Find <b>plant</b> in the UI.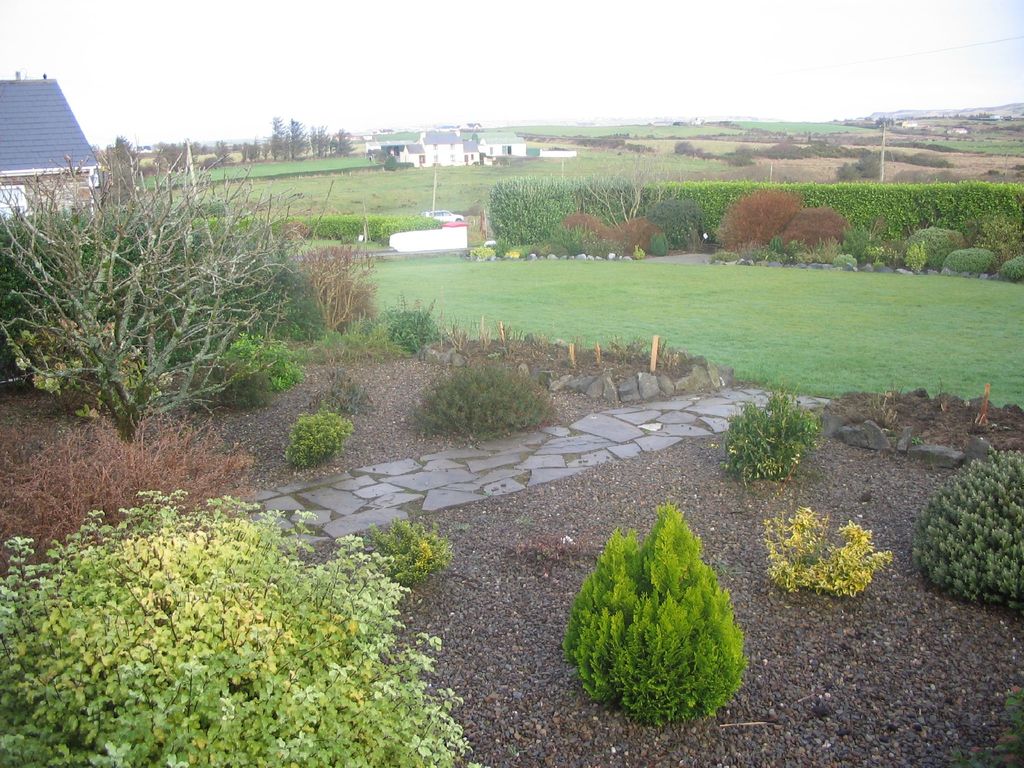
UI element at (943,246,996,278).
